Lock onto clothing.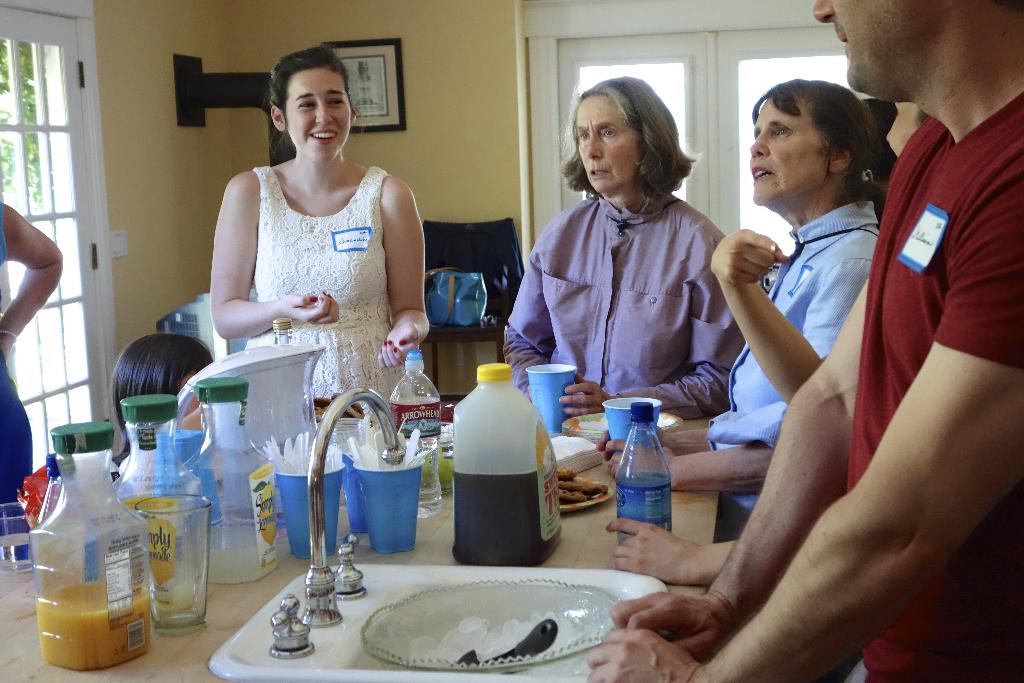
Locked: region(703, 199, 878, 504).
